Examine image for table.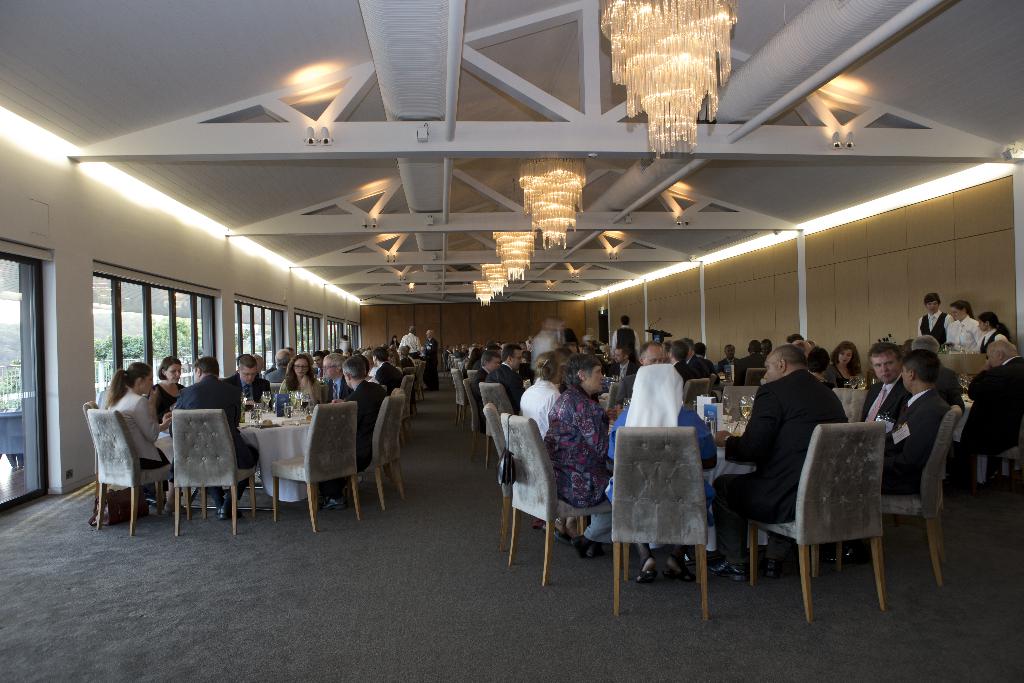
Examination result: l=605, t=411, r=766, b=553.
